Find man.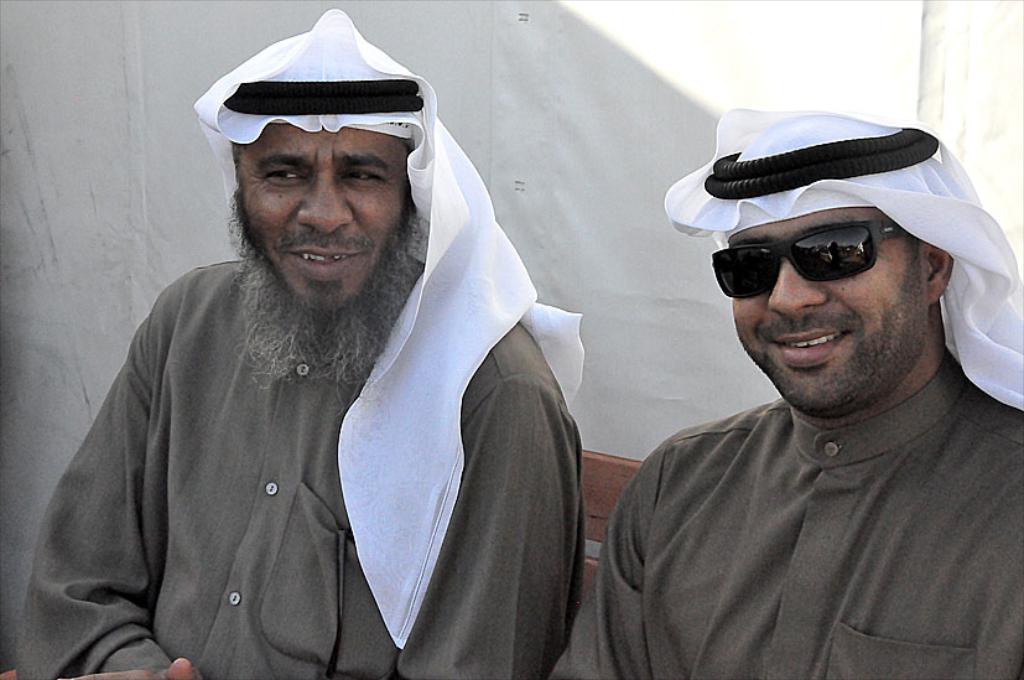
575, 92, 1023, 676.
